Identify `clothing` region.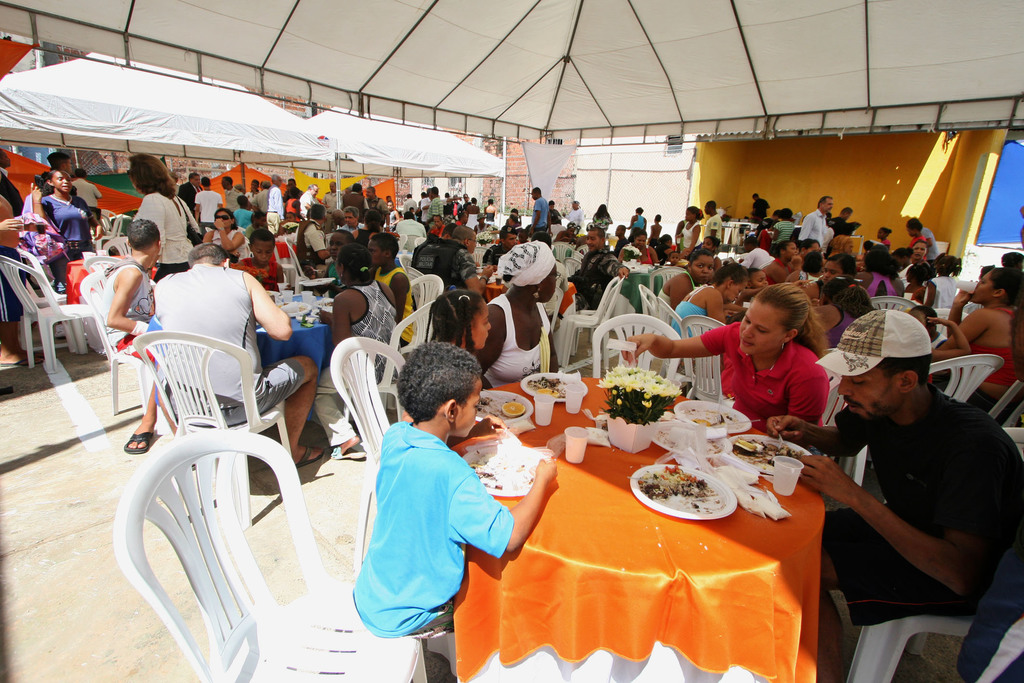
Region: 572, 208, 585, 229.
